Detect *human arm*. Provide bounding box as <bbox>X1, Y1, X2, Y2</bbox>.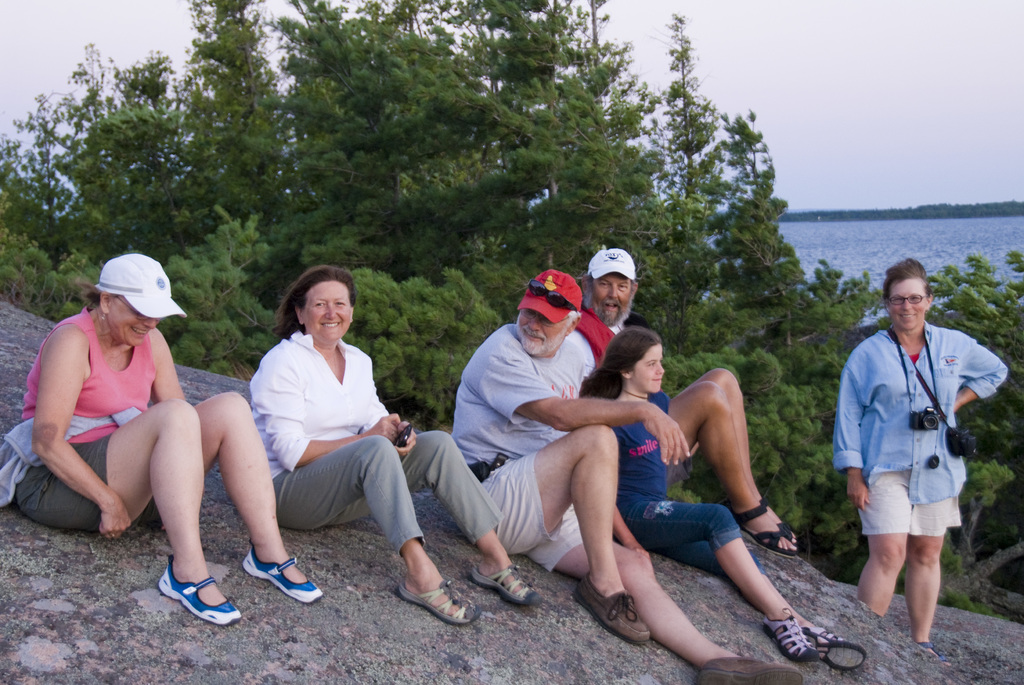
<bbox>34, 328, 130, 537</bbox>.
